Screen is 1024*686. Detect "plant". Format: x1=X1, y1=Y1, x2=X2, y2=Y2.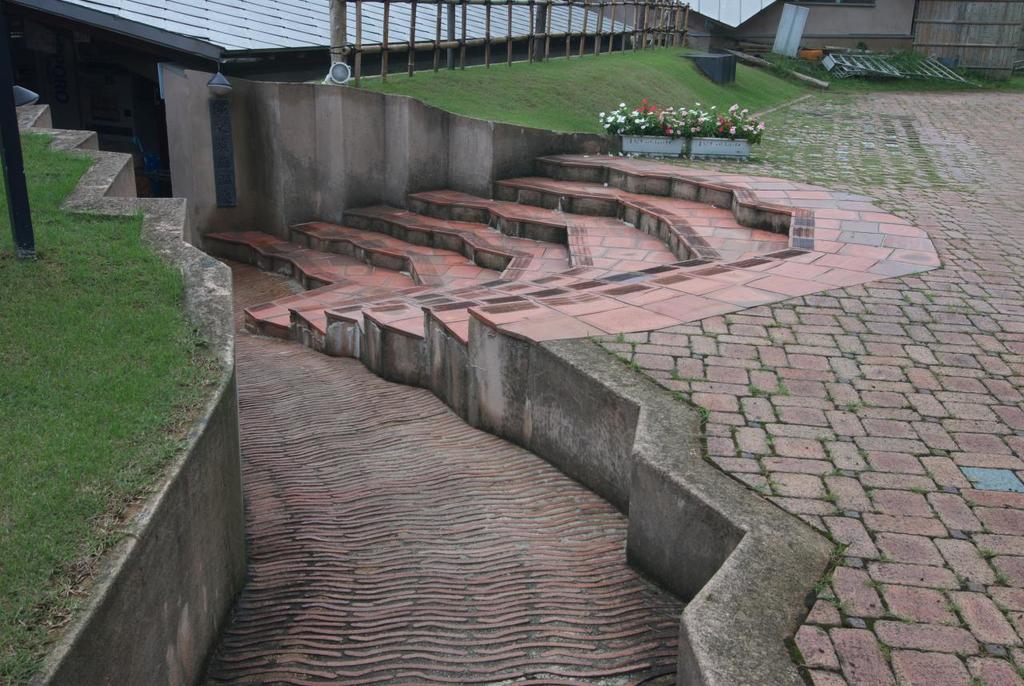
x1=996, y1=568, x2=1008, y2=586.
